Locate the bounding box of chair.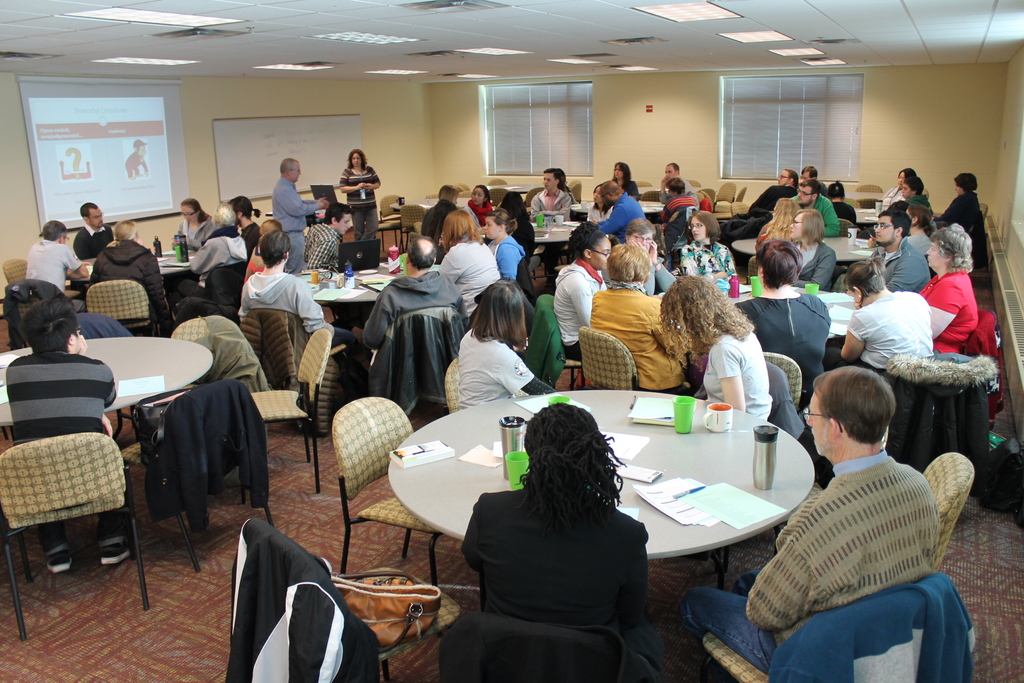
Bounding box: box(700, 188, 714, 210).
